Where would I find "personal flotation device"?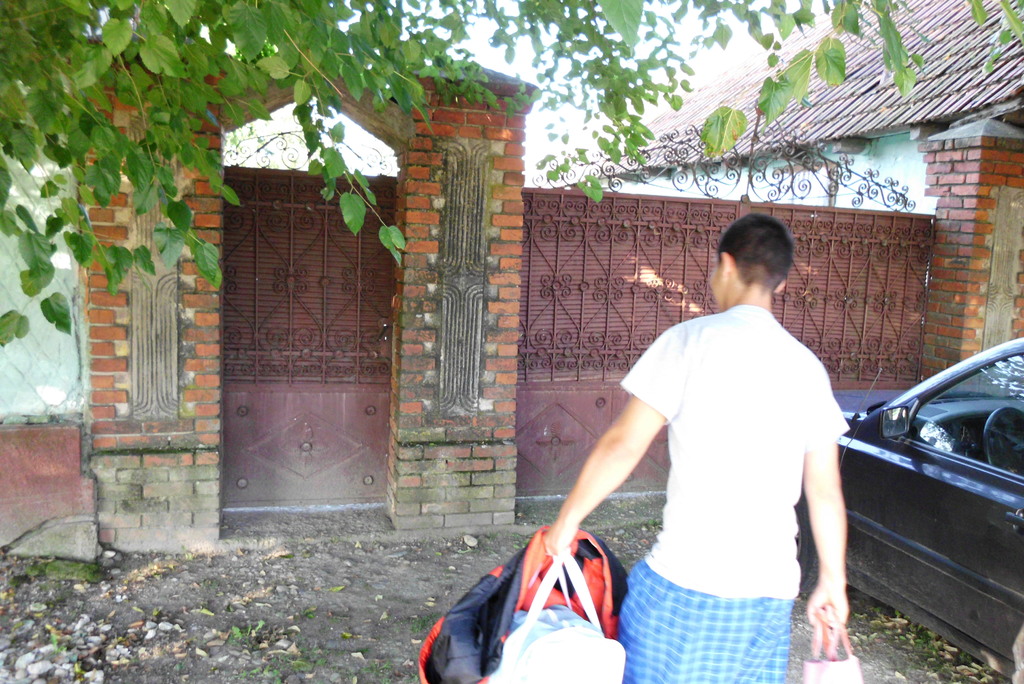
At 413:525:628:683.
